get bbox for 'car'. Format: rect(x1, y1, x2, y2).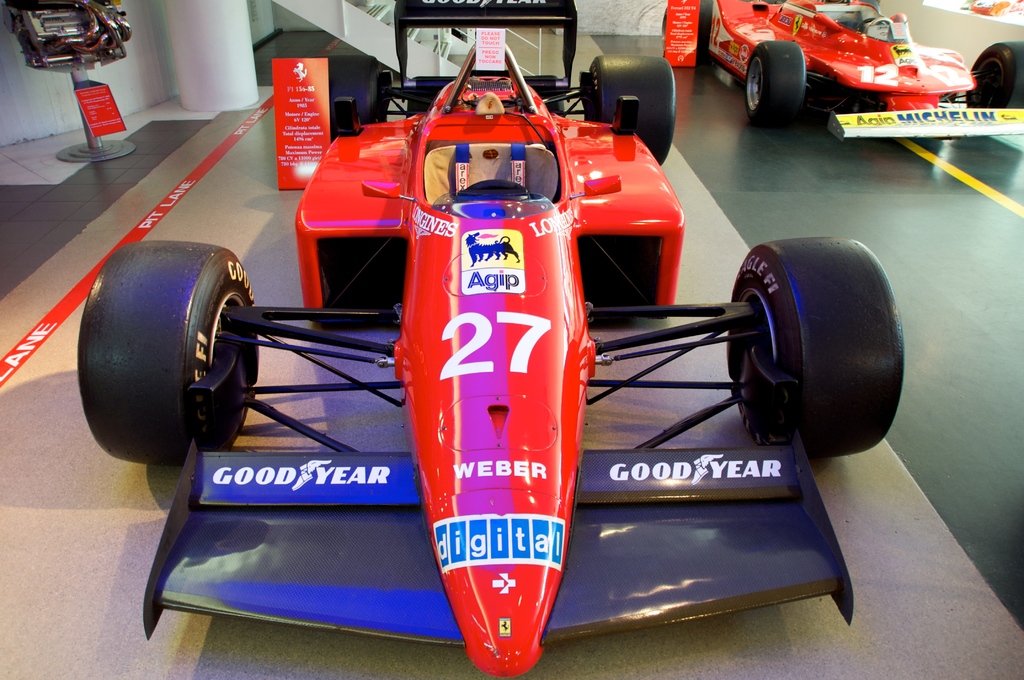
rect(77, 0, 906, 677).
